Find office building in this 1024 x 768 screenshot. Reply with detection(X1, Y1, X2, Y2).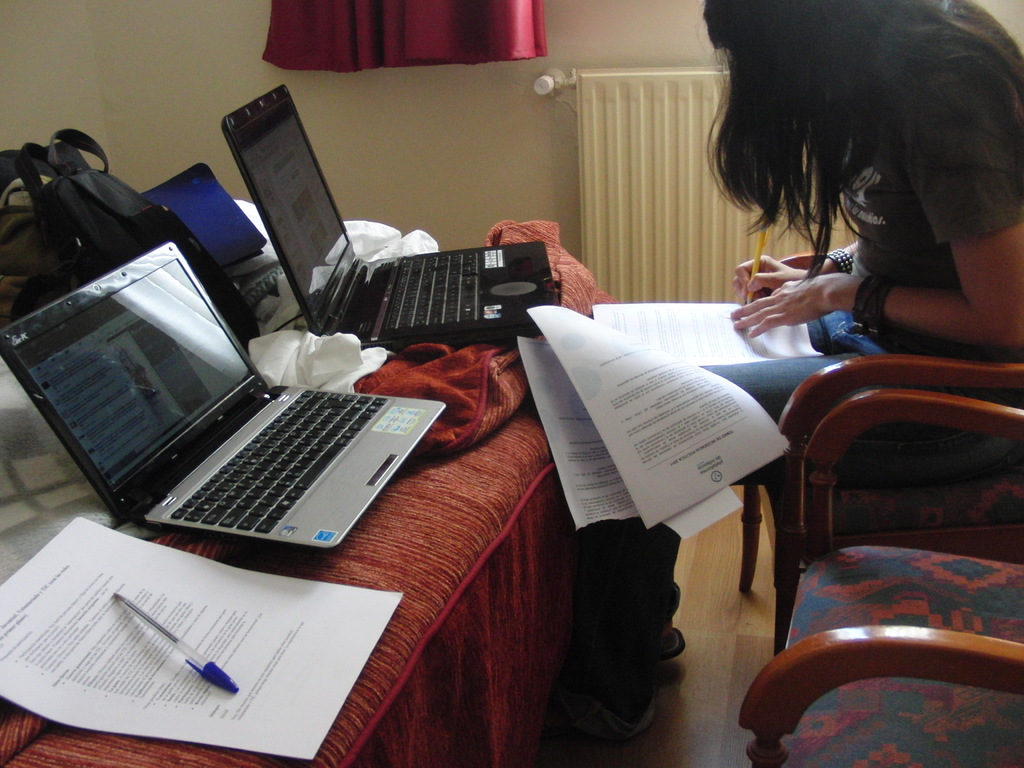
detection(0, 0, 1023, 767).
